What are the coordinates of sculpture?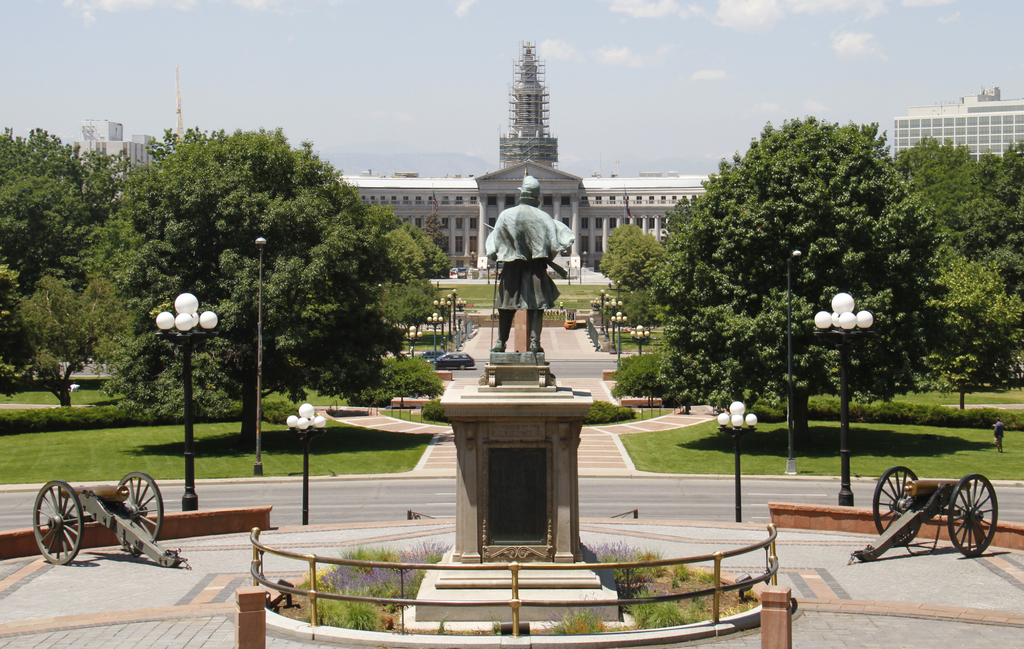
(481, 170, 575, 363).
